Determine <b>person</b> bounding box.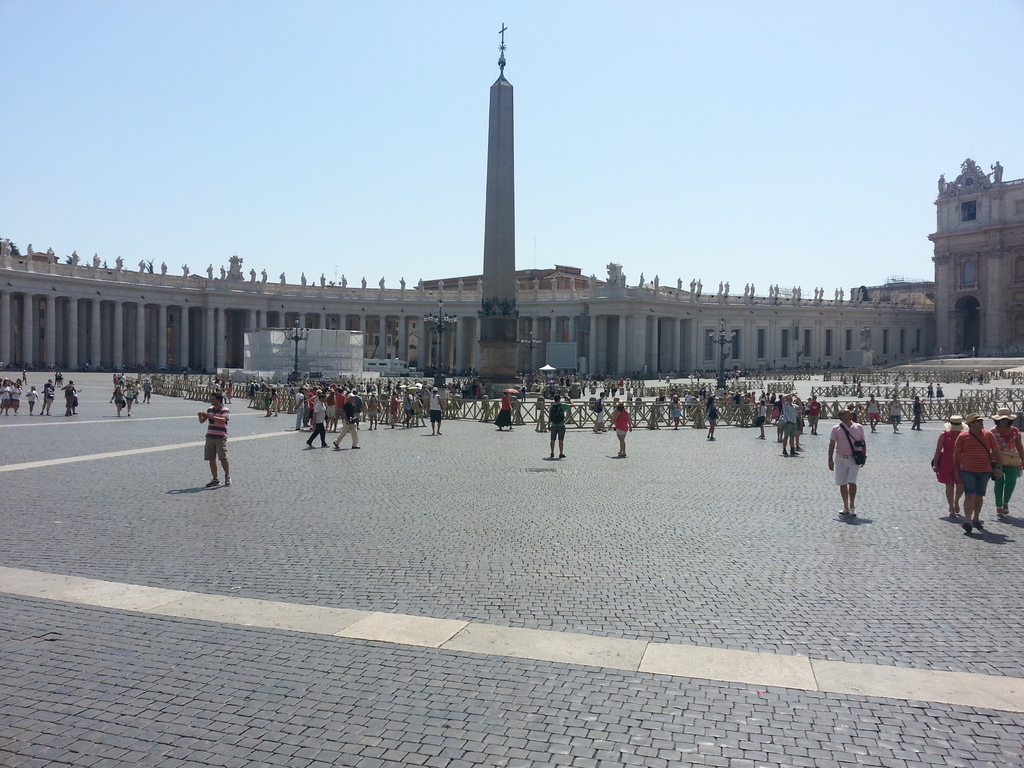
Determined: Rect(44, 382, 52, 419).
